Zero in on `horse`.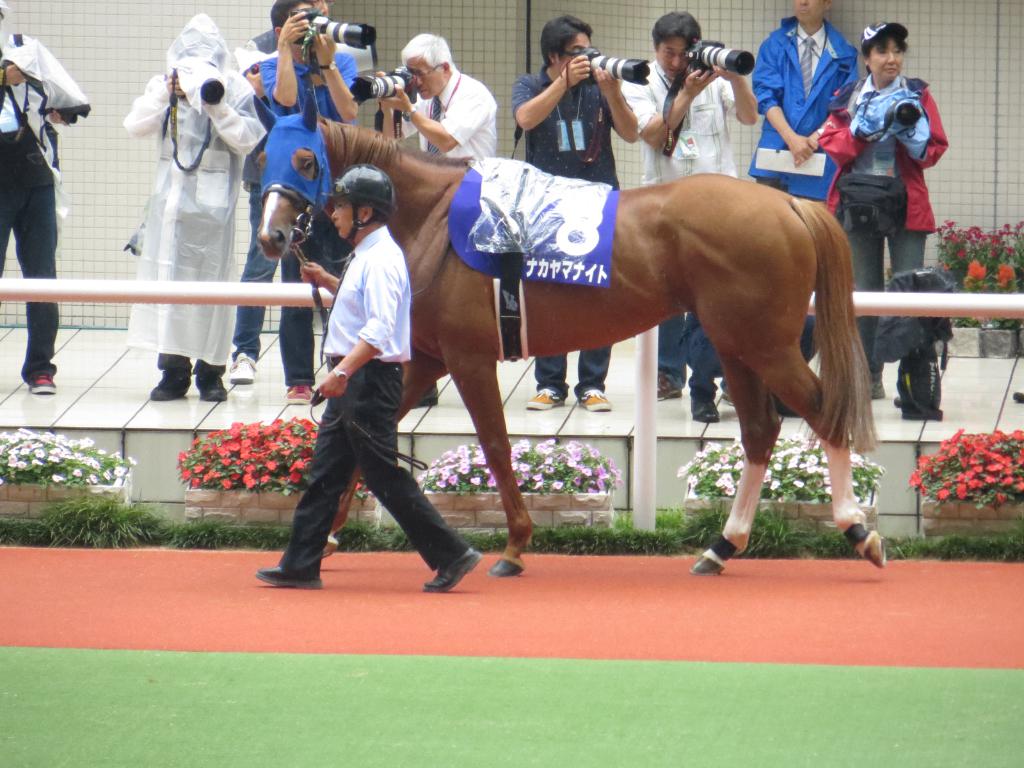
Zeroed in: 254 84 889 576.
